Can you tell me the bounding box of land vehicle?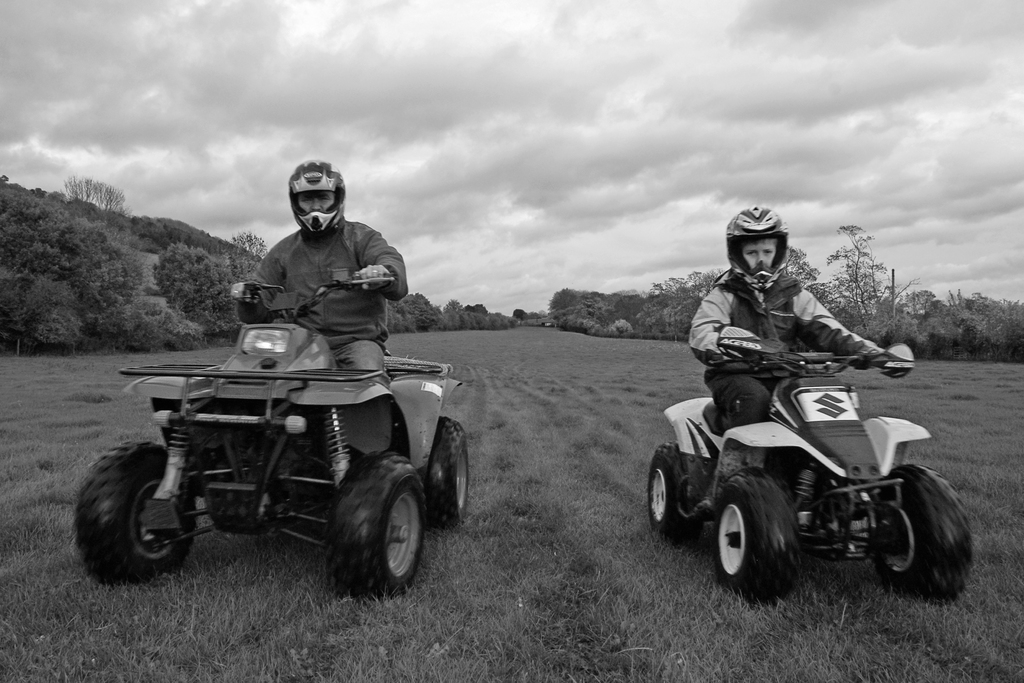
(82, 320, 472, 606).
